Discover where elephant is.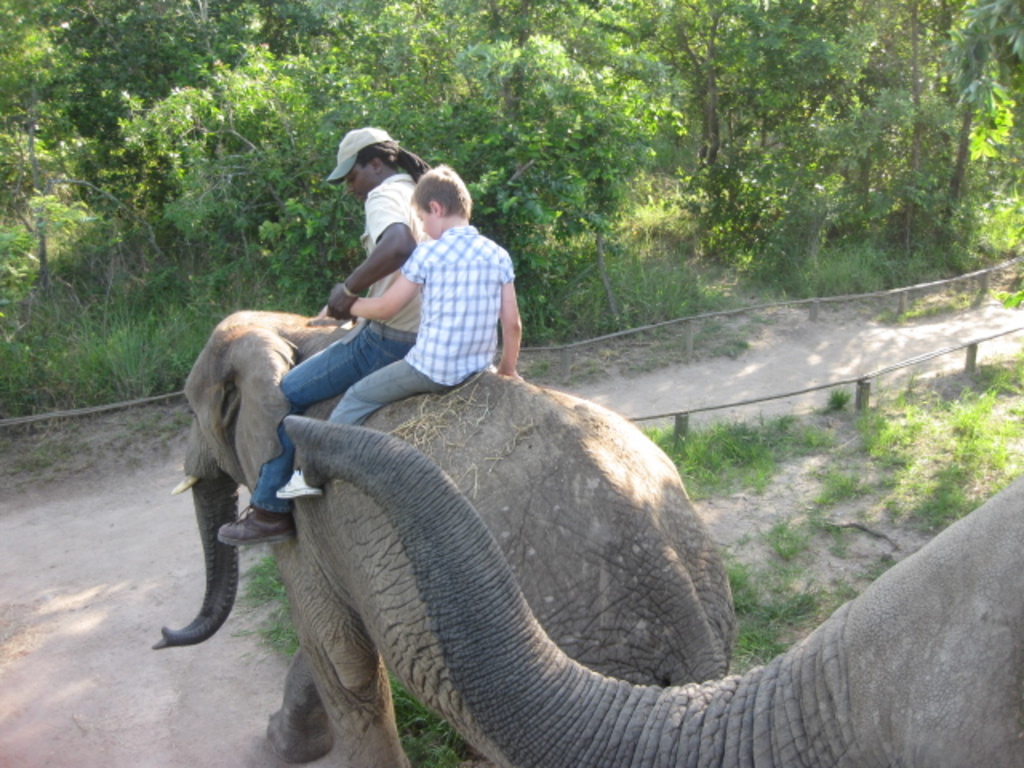
Discovered at <box>285,424,1022,766</box>.
